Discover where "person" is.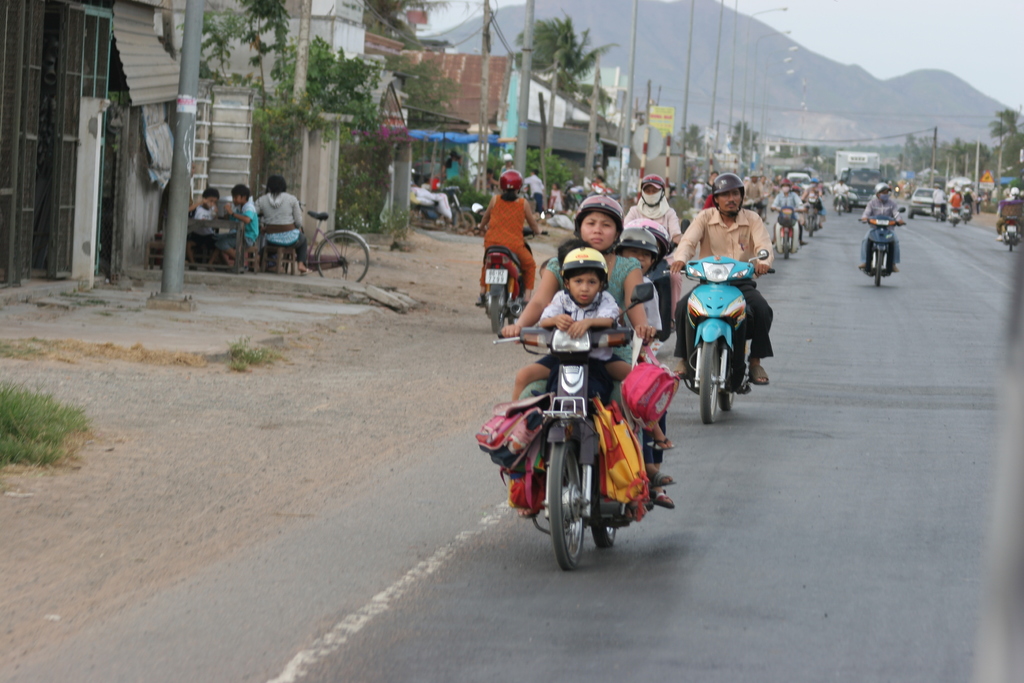
Discovered at region(948, 186, 961, 218).
